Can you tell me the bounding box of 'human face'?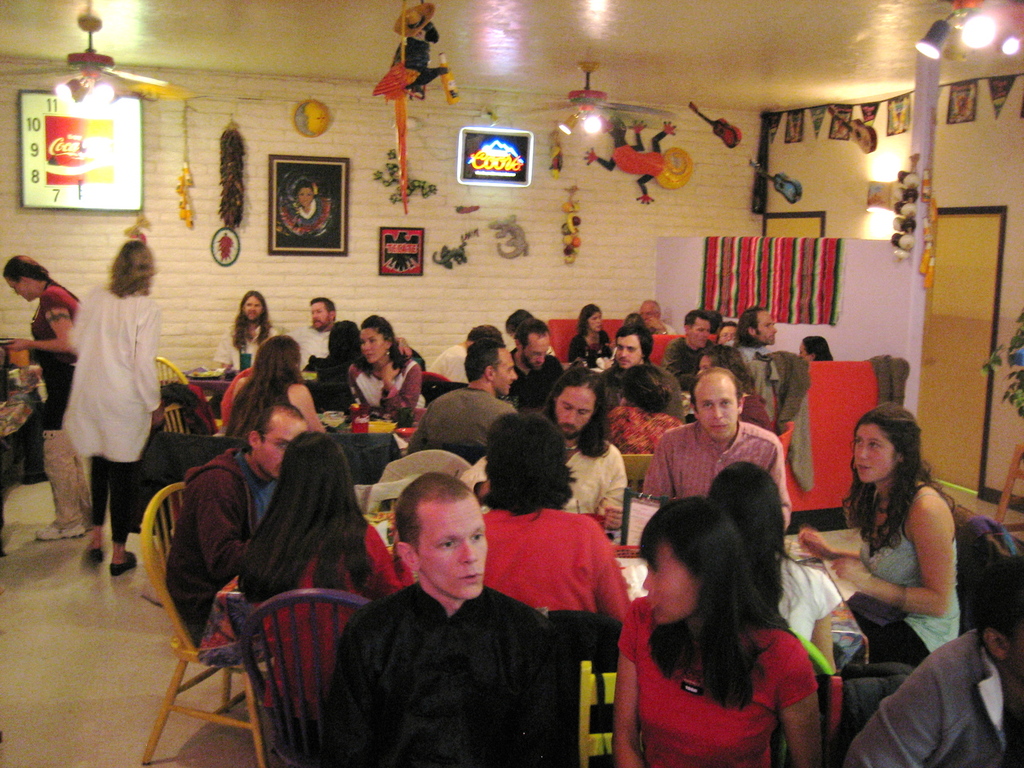
bbox=(719, 323, 736, 342).
